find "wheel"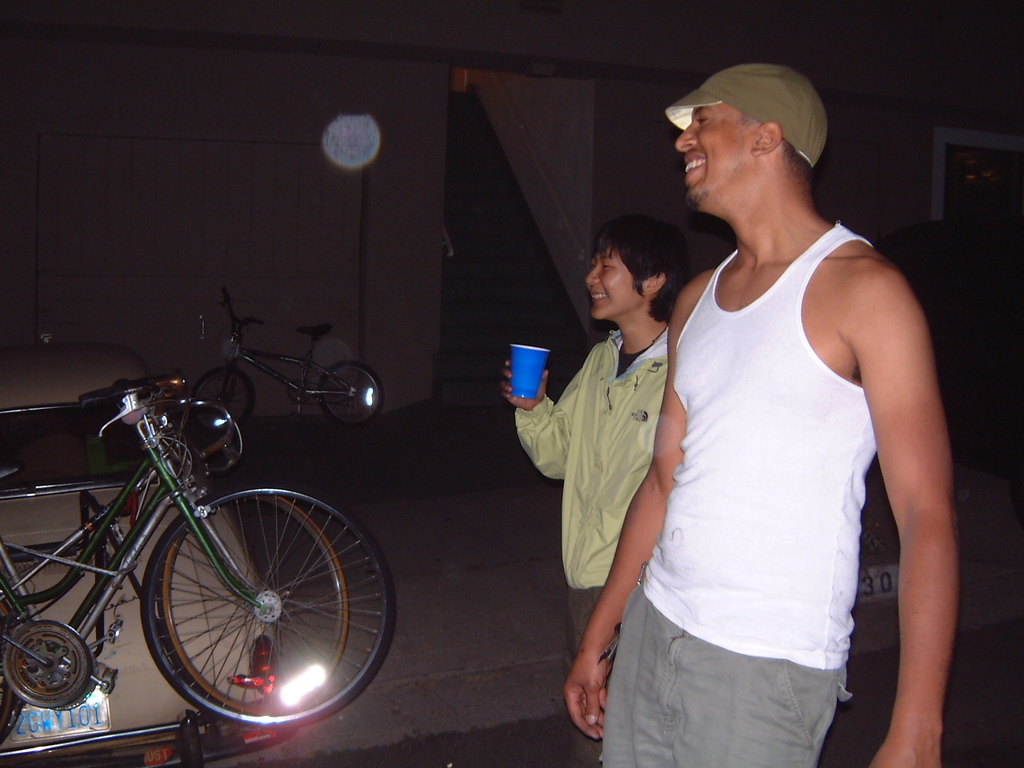
select_region(138, 481, 397, 727)
